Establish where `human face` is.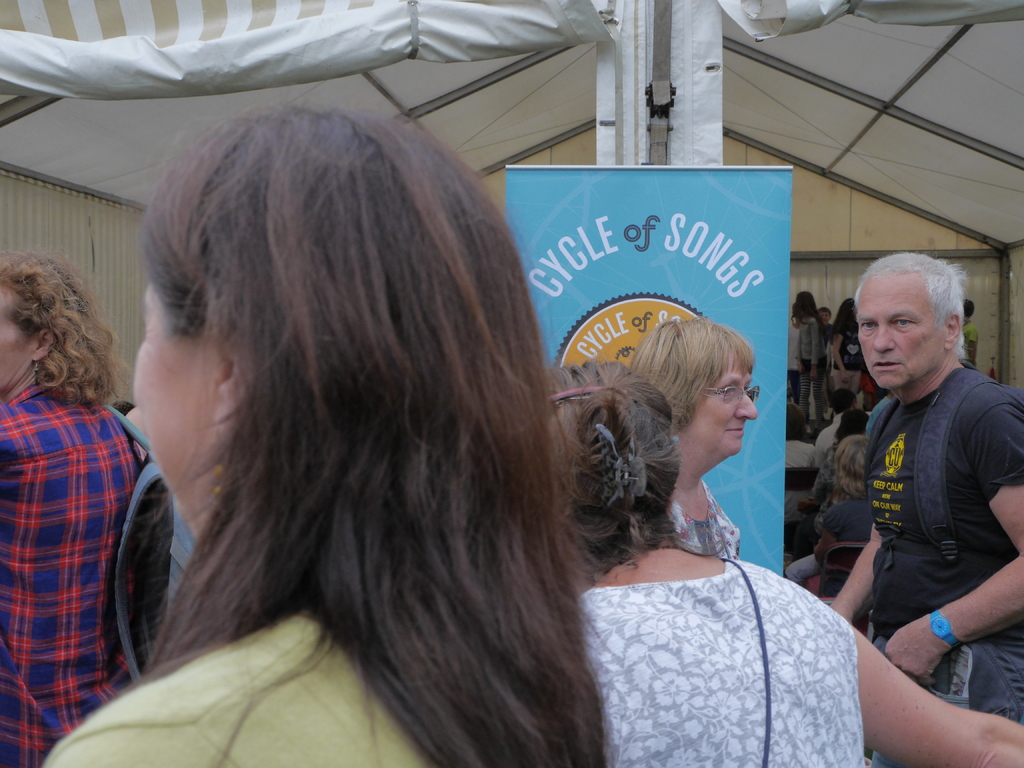
Established at box(132, 278, 219, 536).
